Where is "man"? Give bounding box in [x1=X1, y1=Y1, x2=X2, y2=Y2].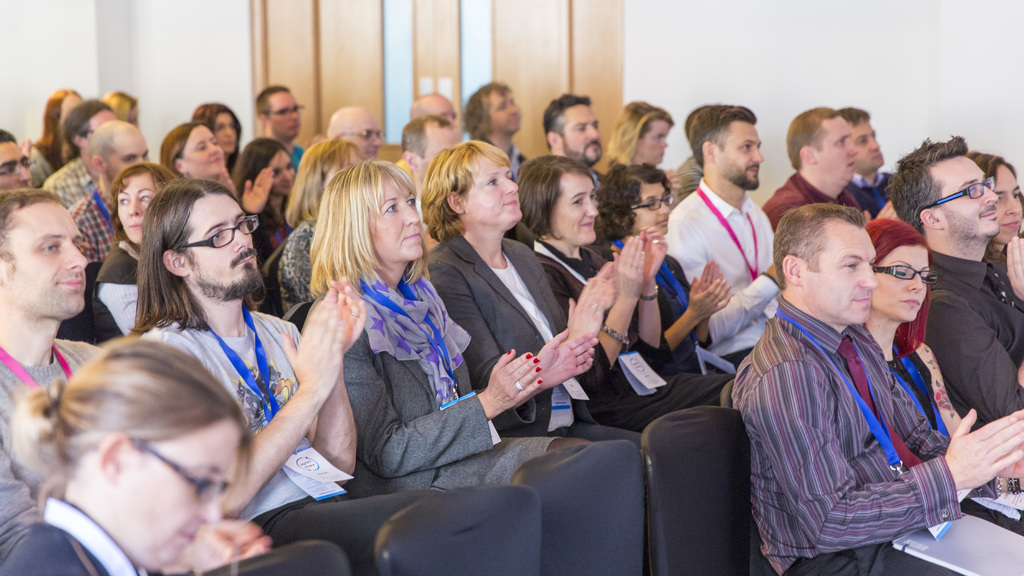
[x1=327, y1=104, x2=381, y2=162].
